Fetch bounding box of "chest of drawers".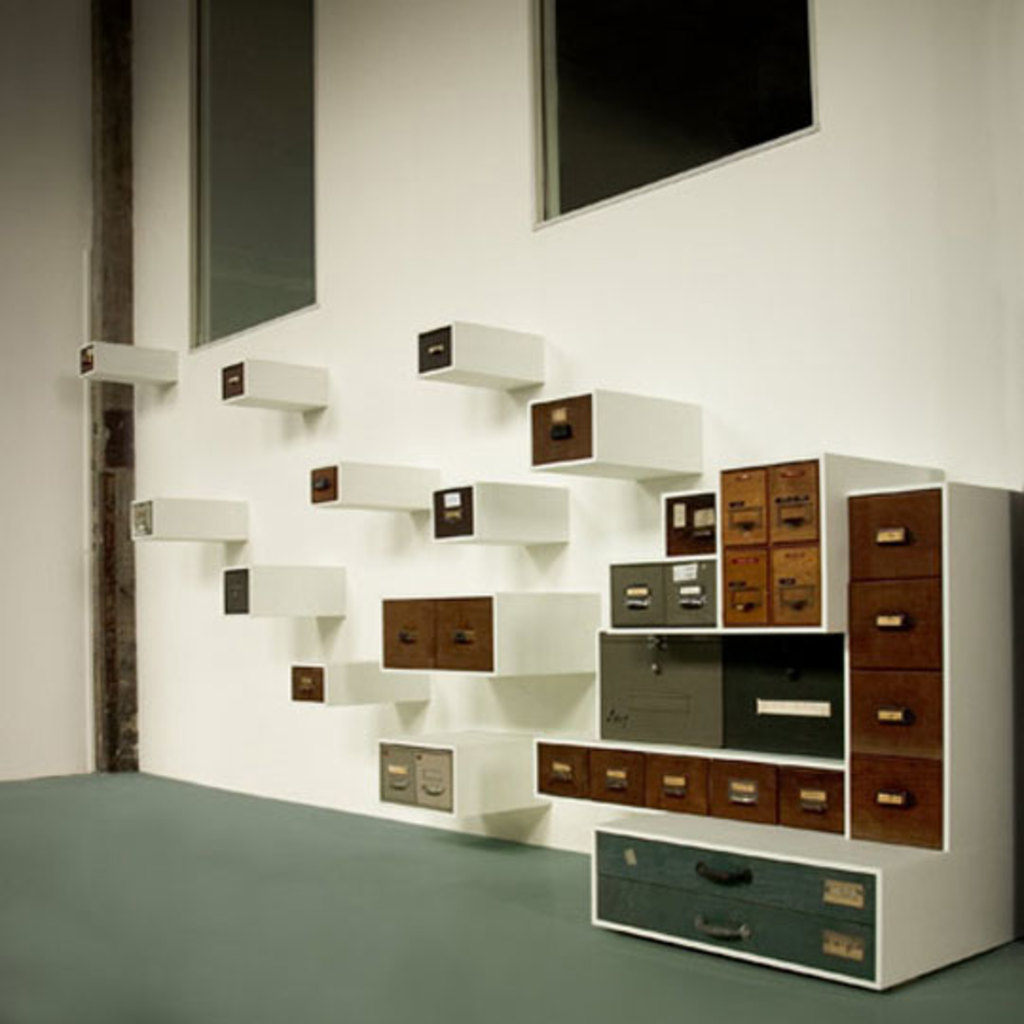
Bbox: [left=539, top=747, right=846, bottom=831].
